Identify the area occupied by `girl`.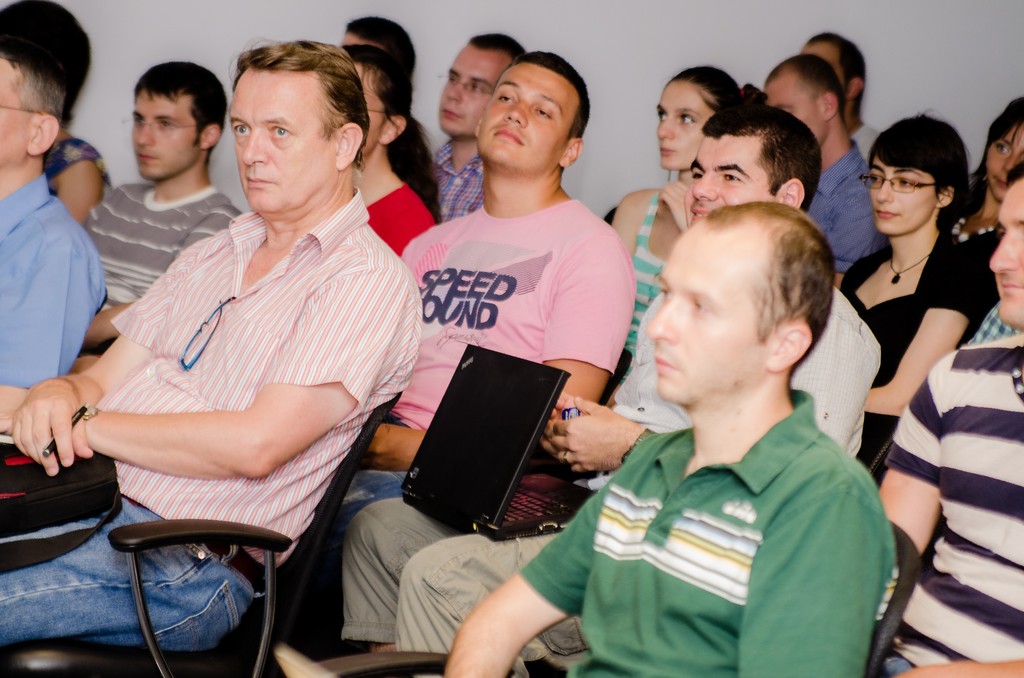
Area: BBox(607, 61, 772, 373).
